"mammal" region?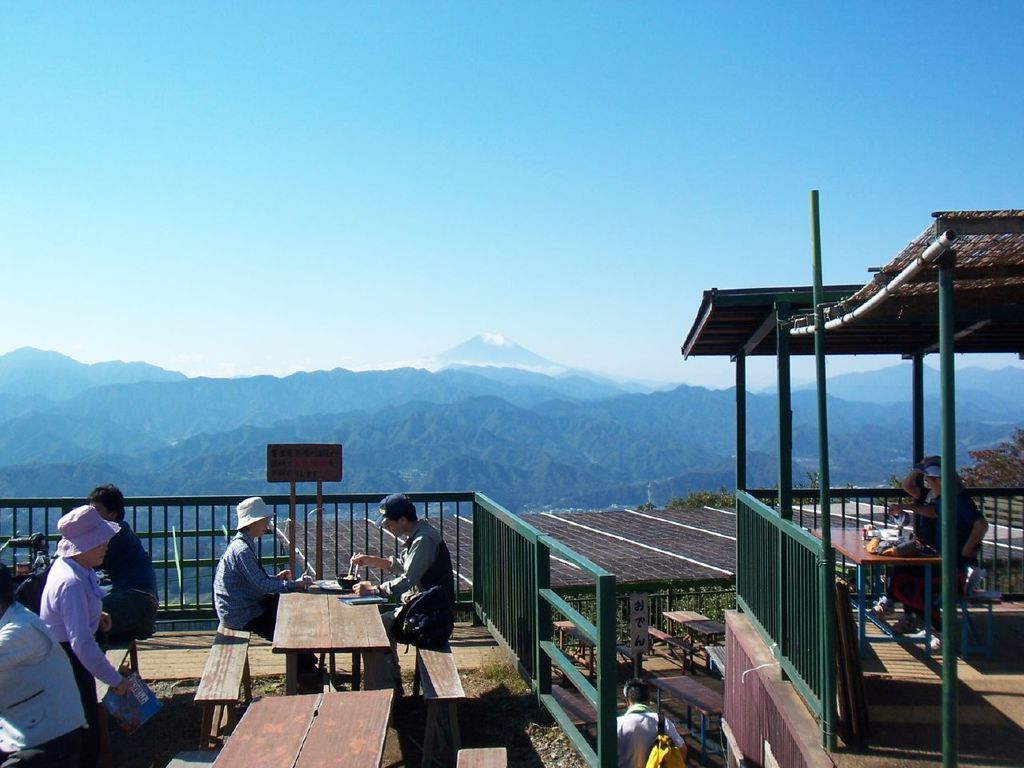
[left=900, top=454, right=950, bottom=634]
